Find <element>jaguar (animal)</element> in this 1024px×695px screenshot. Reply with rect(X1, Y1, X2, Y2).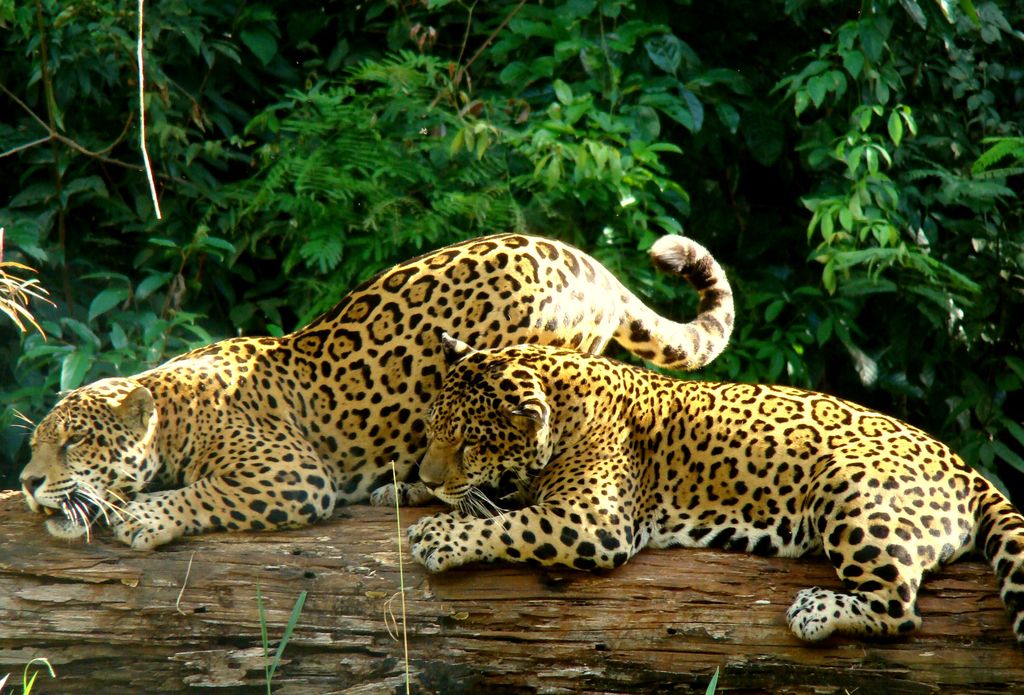
rect(371, 326, 1023, 653).
